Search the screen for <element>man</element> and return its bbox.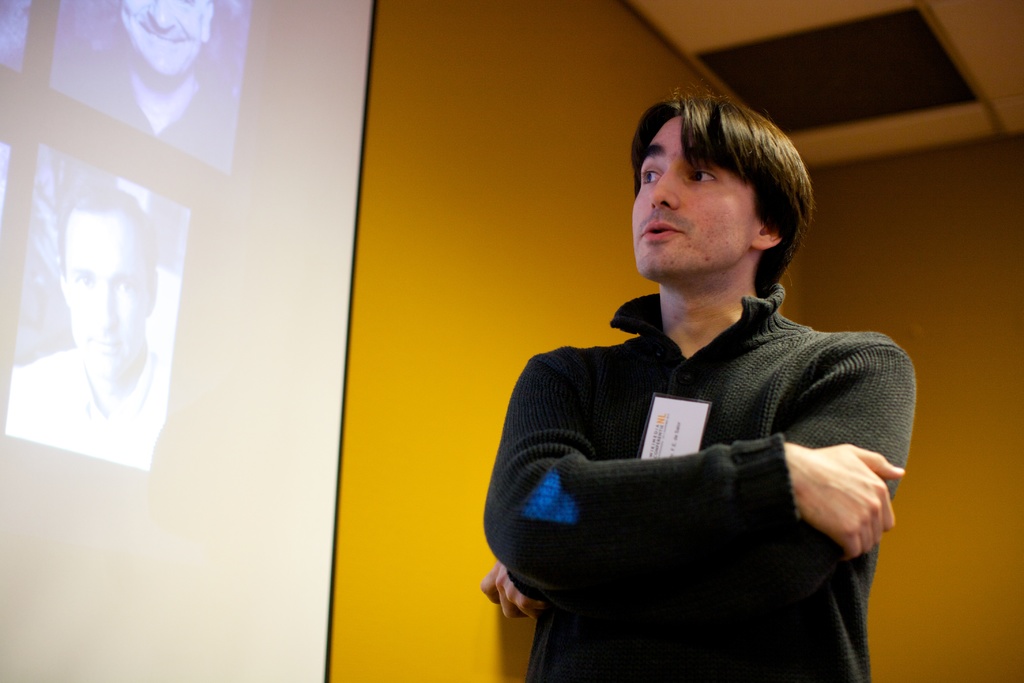
Found: x1=6, y1=184, x2=170, y2=468.
